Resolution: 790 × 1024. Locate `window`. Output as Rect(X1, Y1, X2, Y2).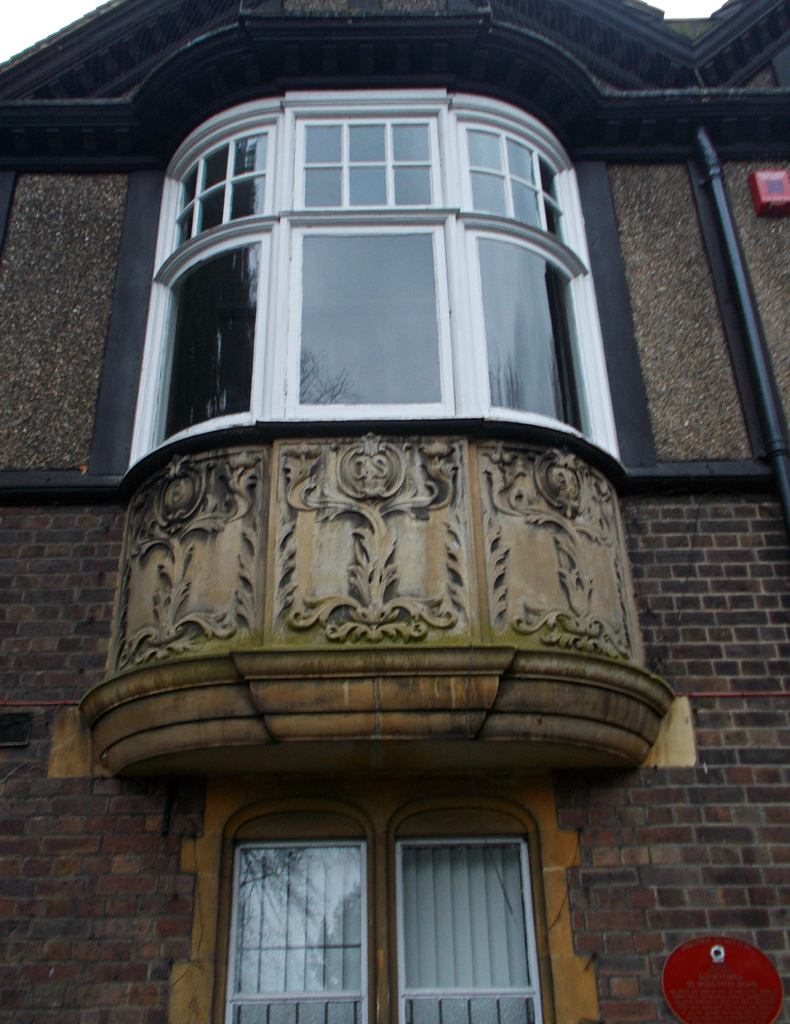
Rect(217, 798, 375, 1023).
